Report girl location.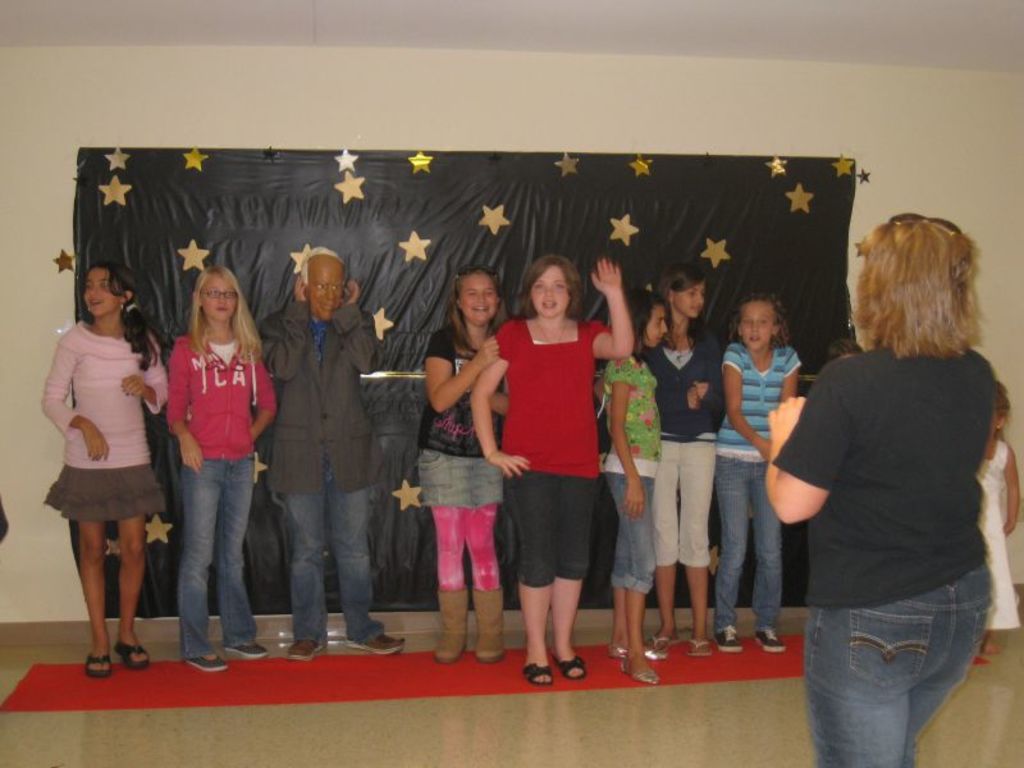
Report: (x1=416, y1=262, x2=515, y2=662).
